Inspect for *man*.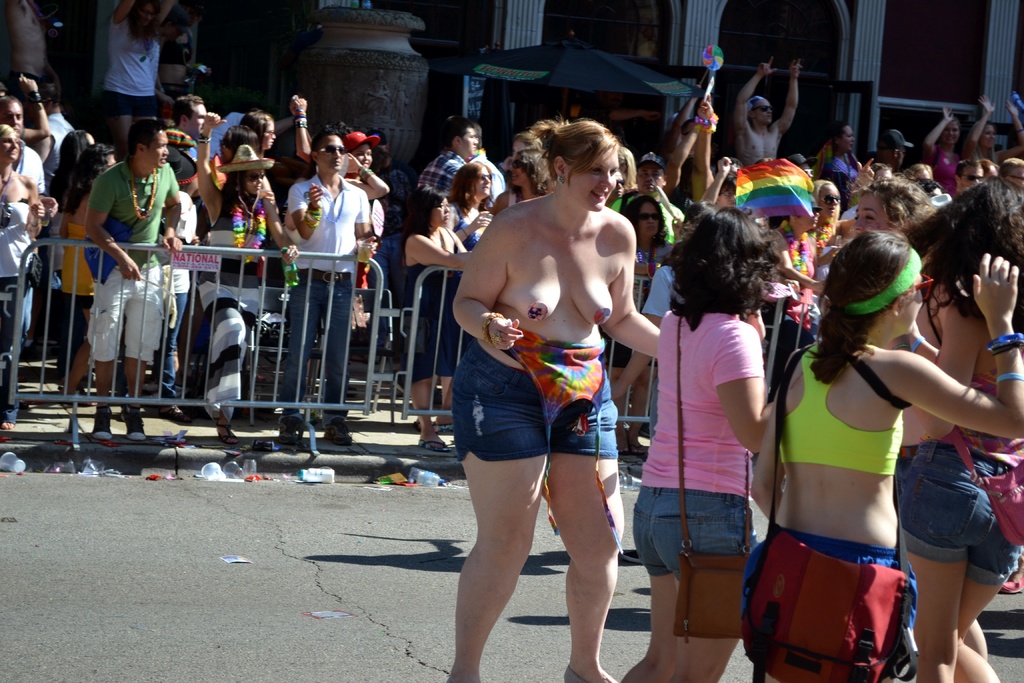
Inspection: box(84, 118, 179, 441).
